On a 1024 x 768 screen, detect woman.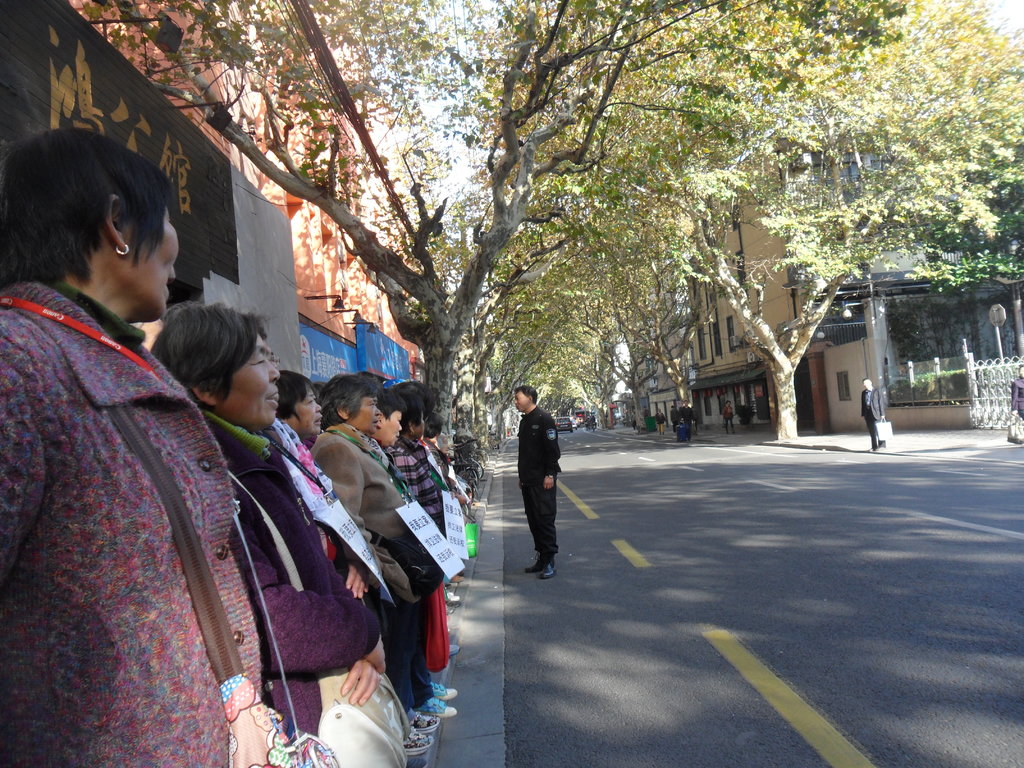
box(276, 371, 321, 436).
